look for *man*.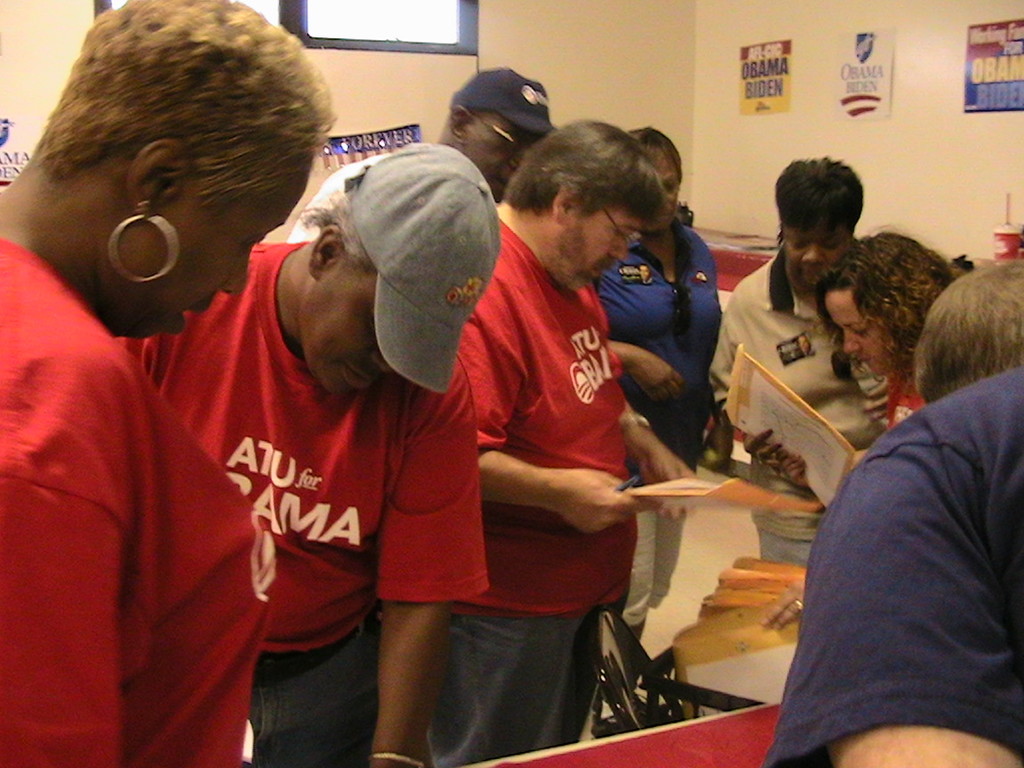
Found: locate(441, 118, 704, 767).
